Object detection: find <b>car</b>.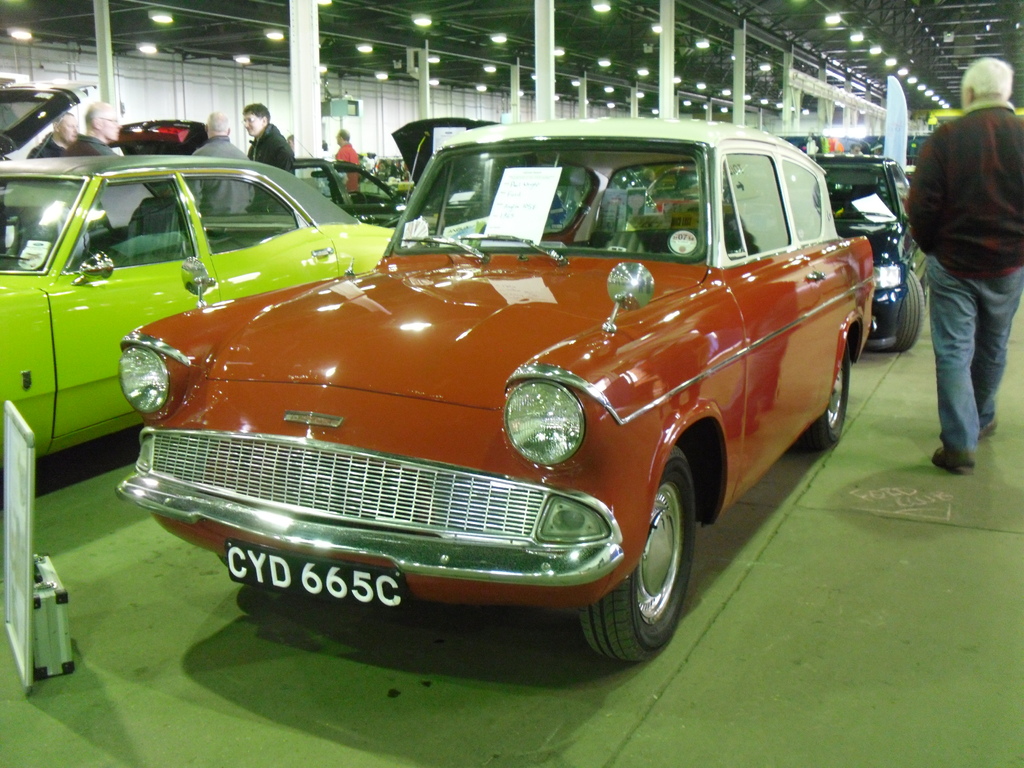
l=0, t=151, r=392, b=462.
